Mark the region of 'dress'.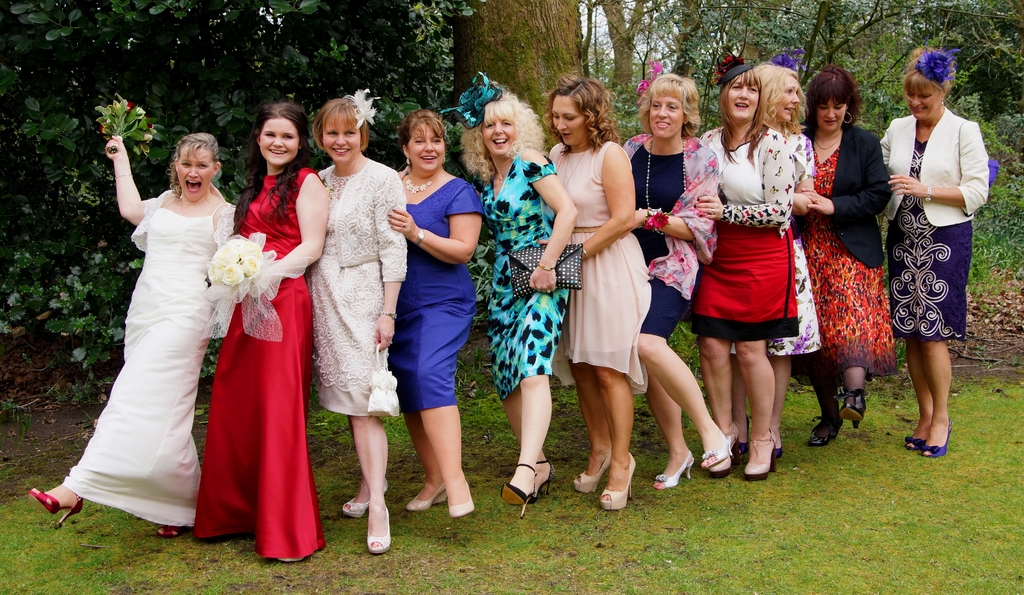
Region: l=472, t=154, r=573, b=396.
